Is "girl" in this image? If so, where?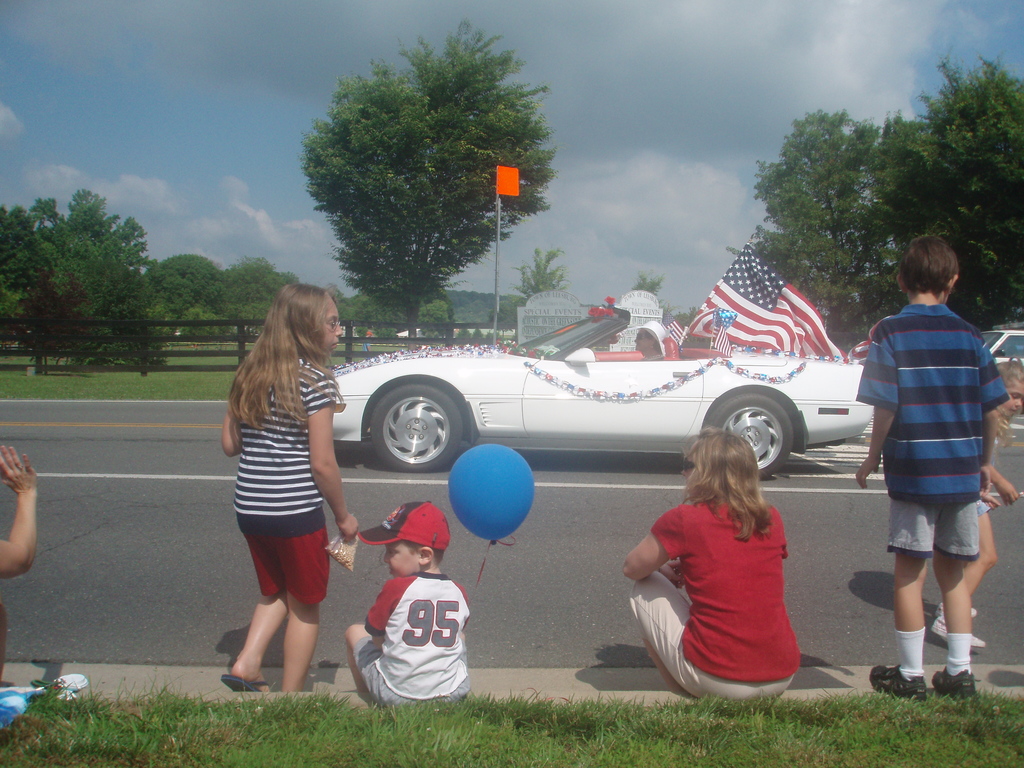
Yes, at (223,283,361,696).
